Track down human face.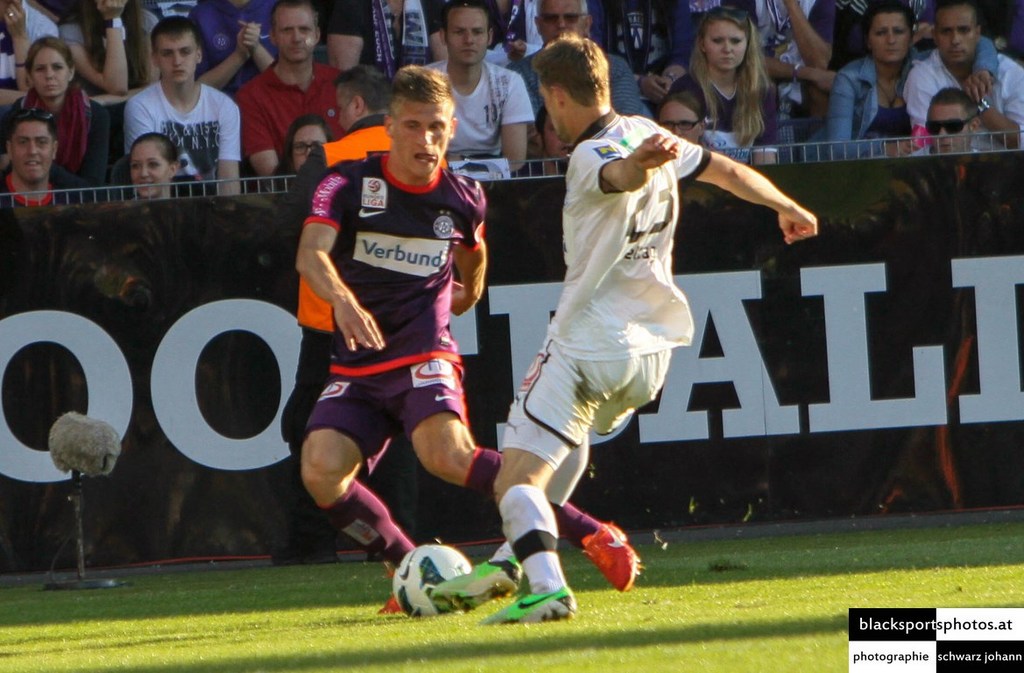
Tracked to box(279, 9, 312, 62).
